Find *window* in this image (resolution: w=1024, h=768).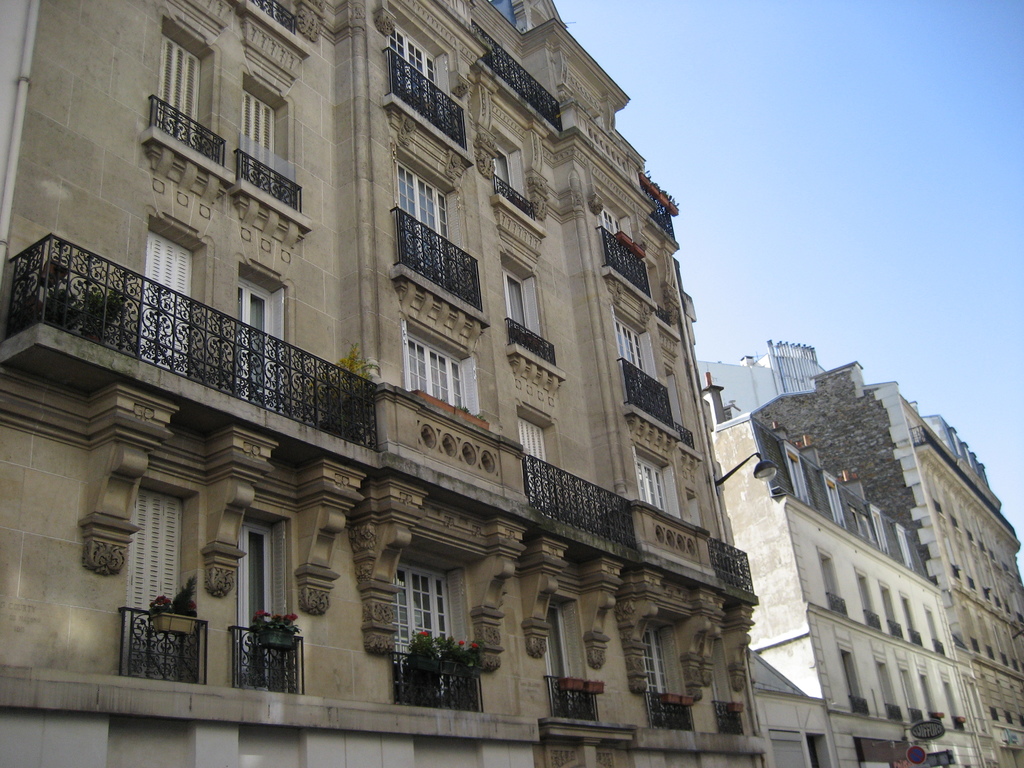
{"x1": 159, "y1": 29, "x2": 210, "y2": 144}.
